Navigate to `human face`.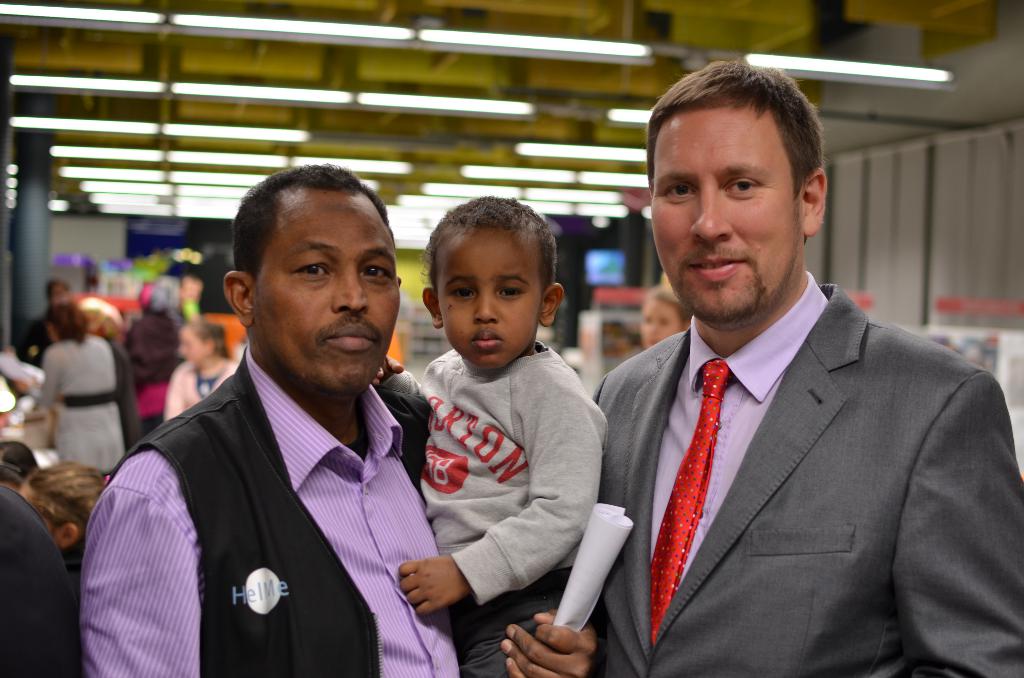
Navigation target: locate(173, 323, 205, 372).
